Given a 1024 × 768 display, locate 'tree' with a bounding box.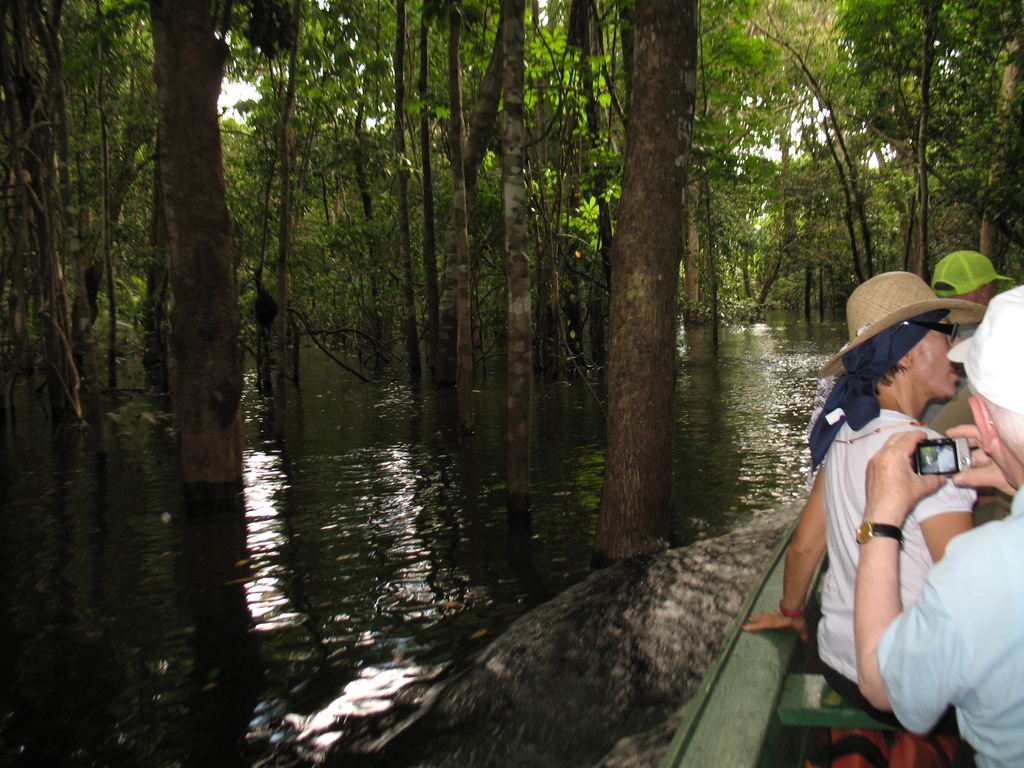
Located: box(590, 0, 716, 565).
